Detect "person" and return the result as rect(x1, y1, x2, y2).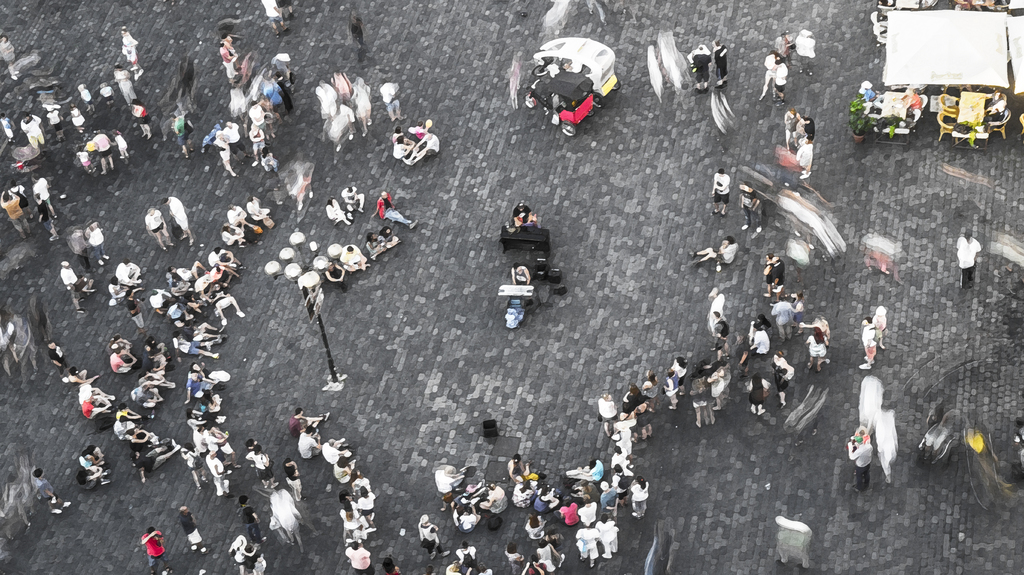
rect(352, 482, 374, 518).
